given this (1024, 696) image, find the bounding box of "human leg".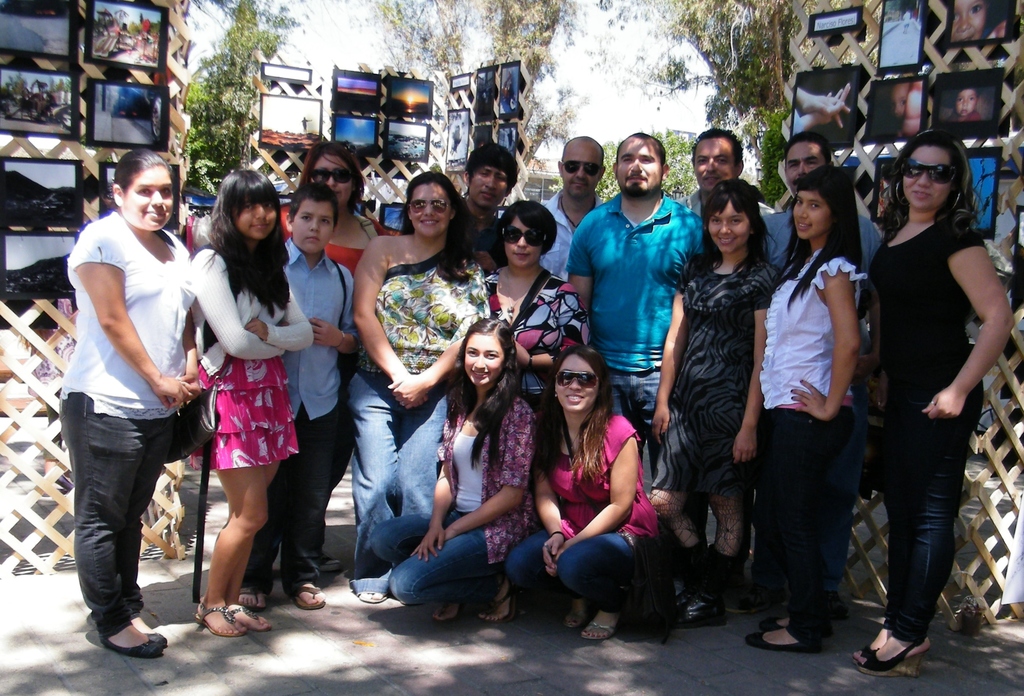
(x1=241, y1=454, x2=285, y2=615).
